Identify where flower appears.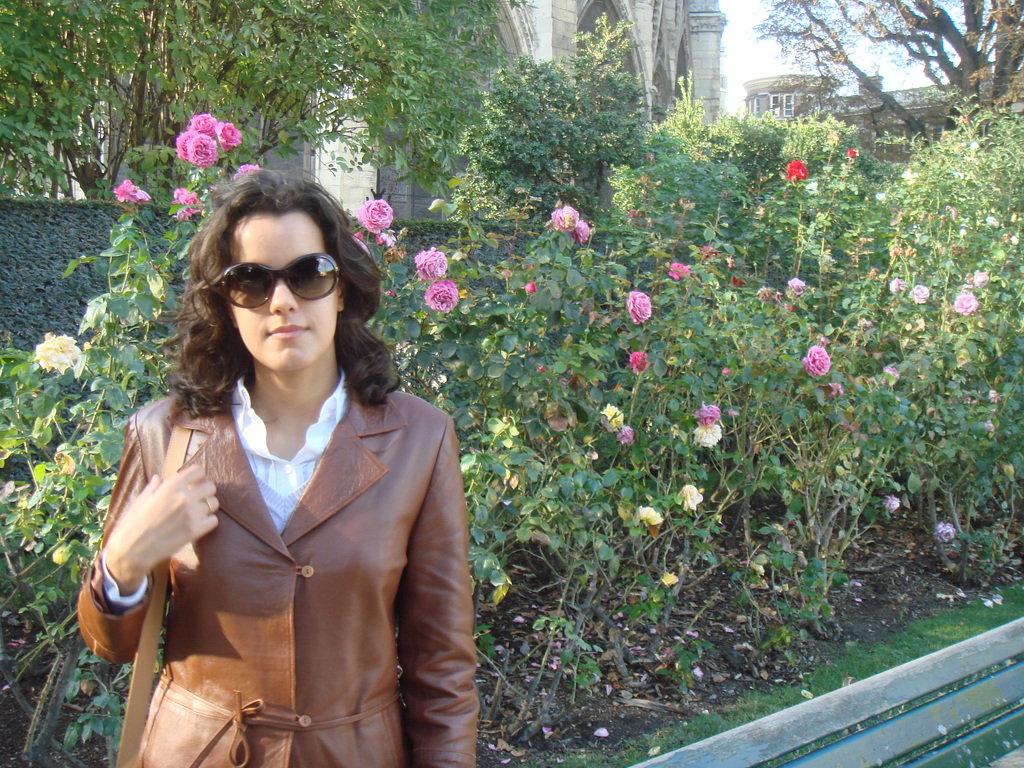
Appears at x1=785, y1=274, x2=807, y2=297.
